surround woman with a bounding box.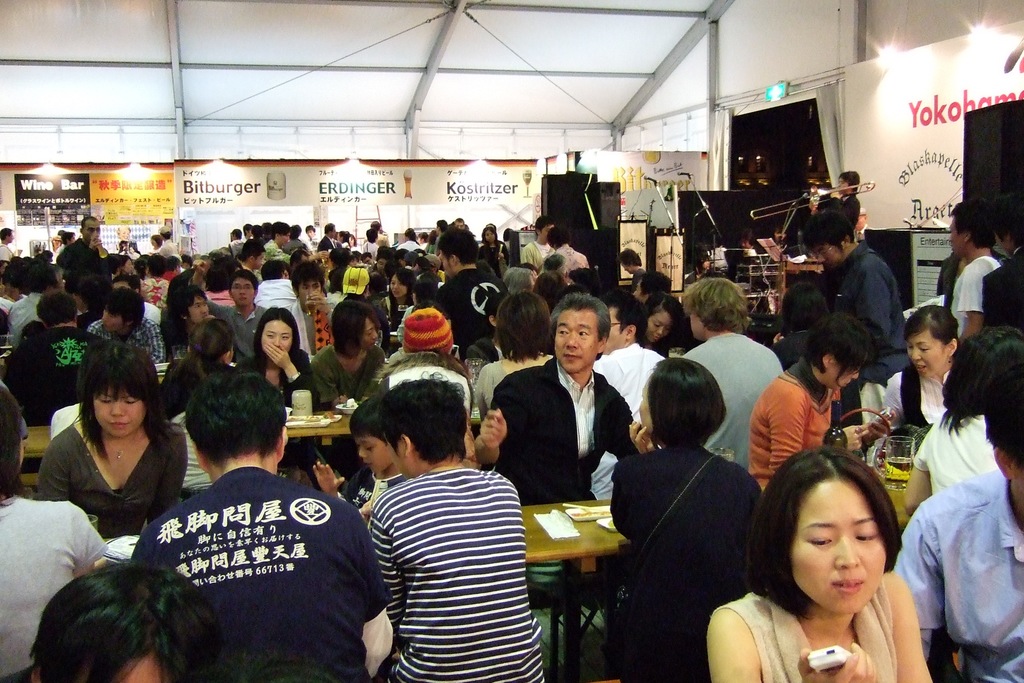
(30,341,185,534).
